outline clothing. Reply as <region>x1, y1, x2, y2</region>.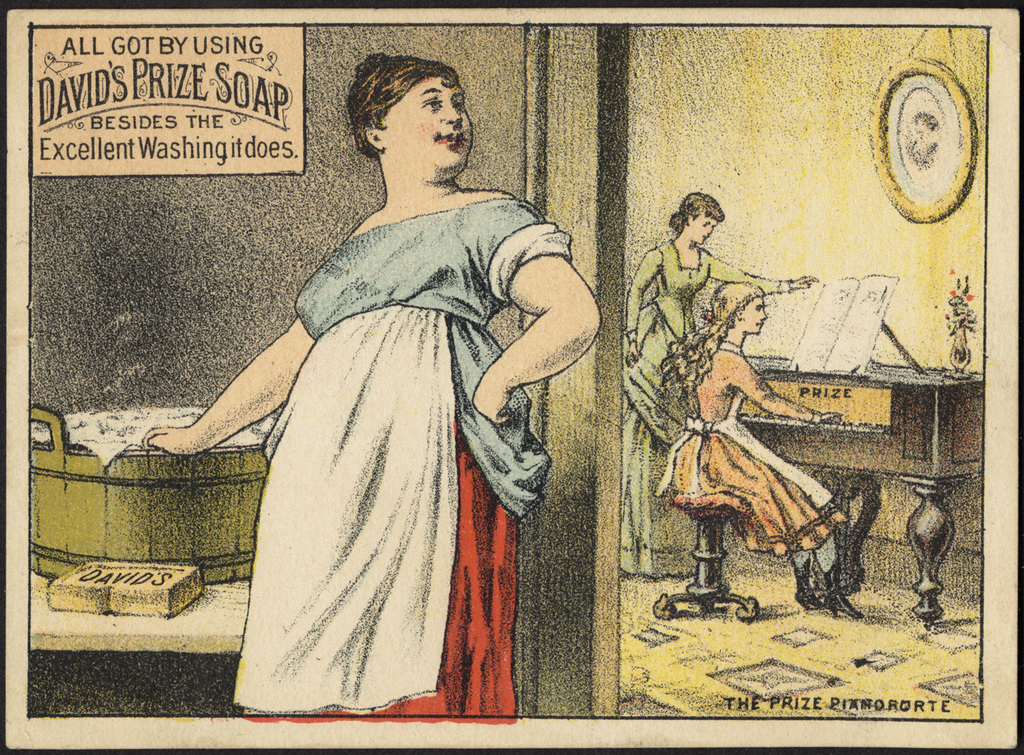
<region>622, 238, 804, 575</region>.
